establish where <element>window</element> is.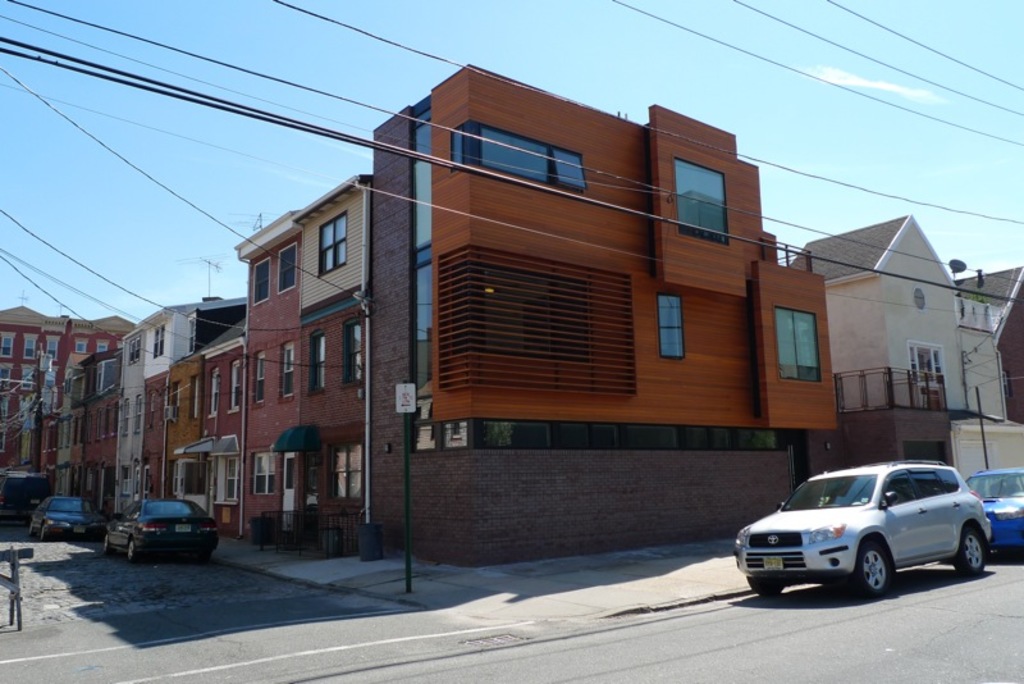
Established at 319/210/355/275.
